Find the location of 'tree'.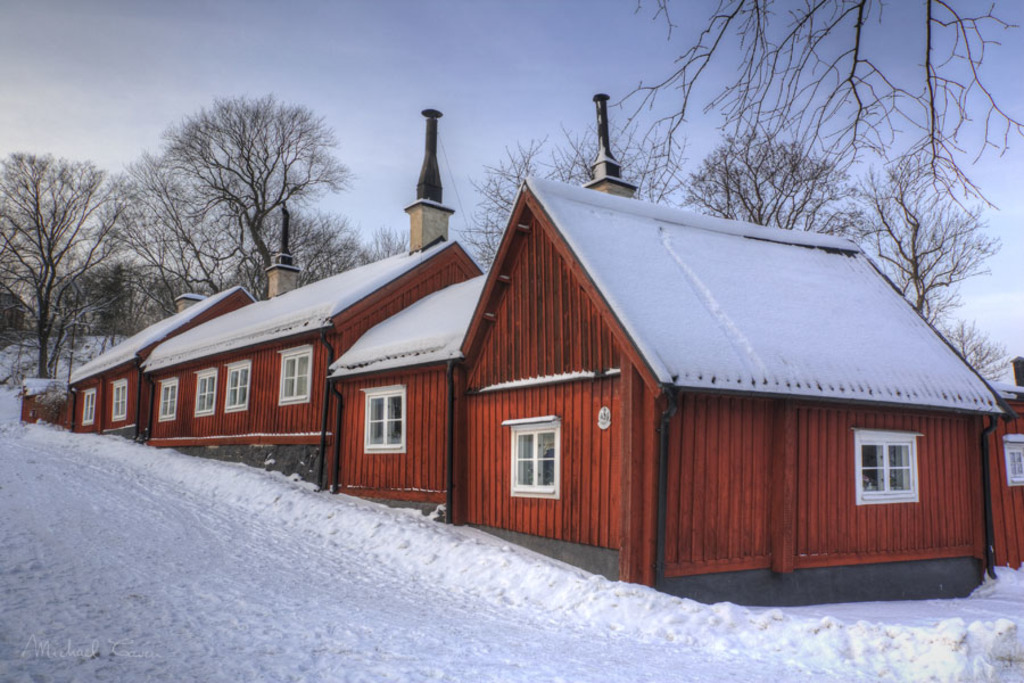
Location: left=452, top=99, right=708, bottom=266.
